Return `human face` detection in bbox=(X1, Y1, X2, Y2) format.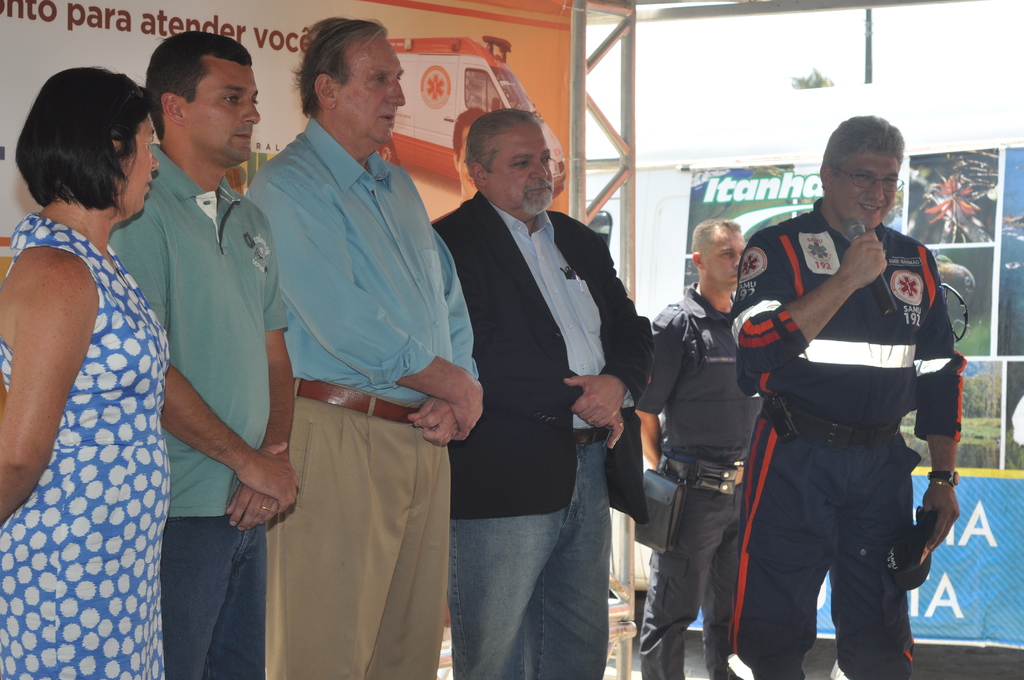
bbox=(337, 30, 407, 149).
